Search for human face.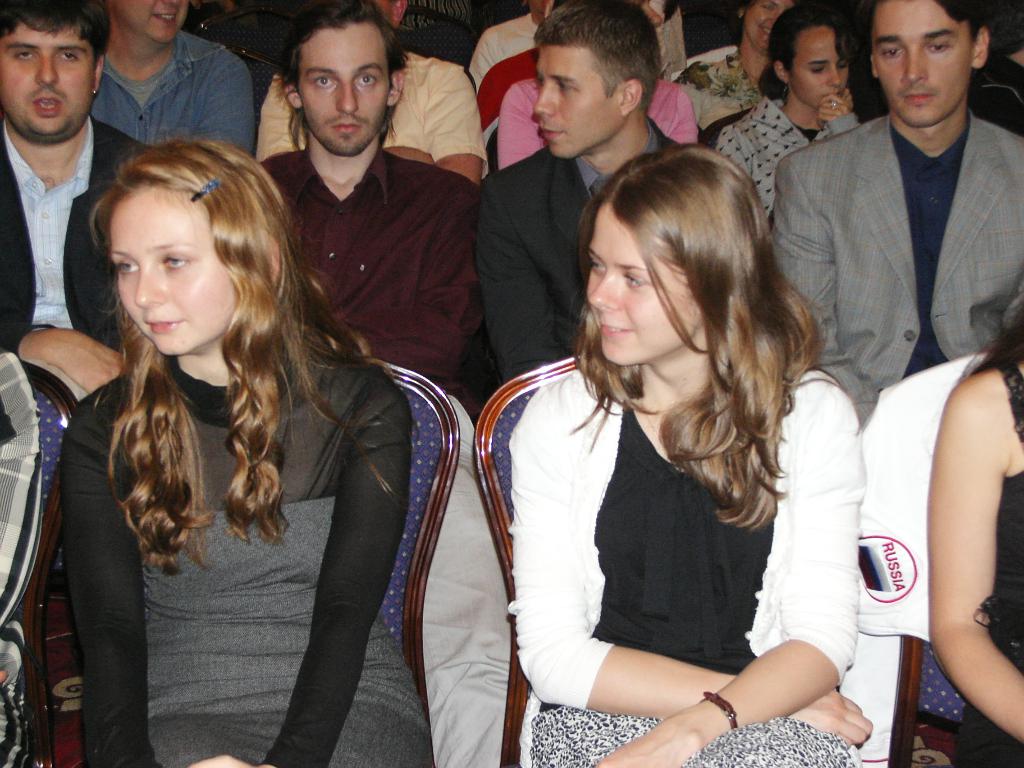
Found at {"left": 298, "top": 24, "right": 391, "bottom": 156}.
